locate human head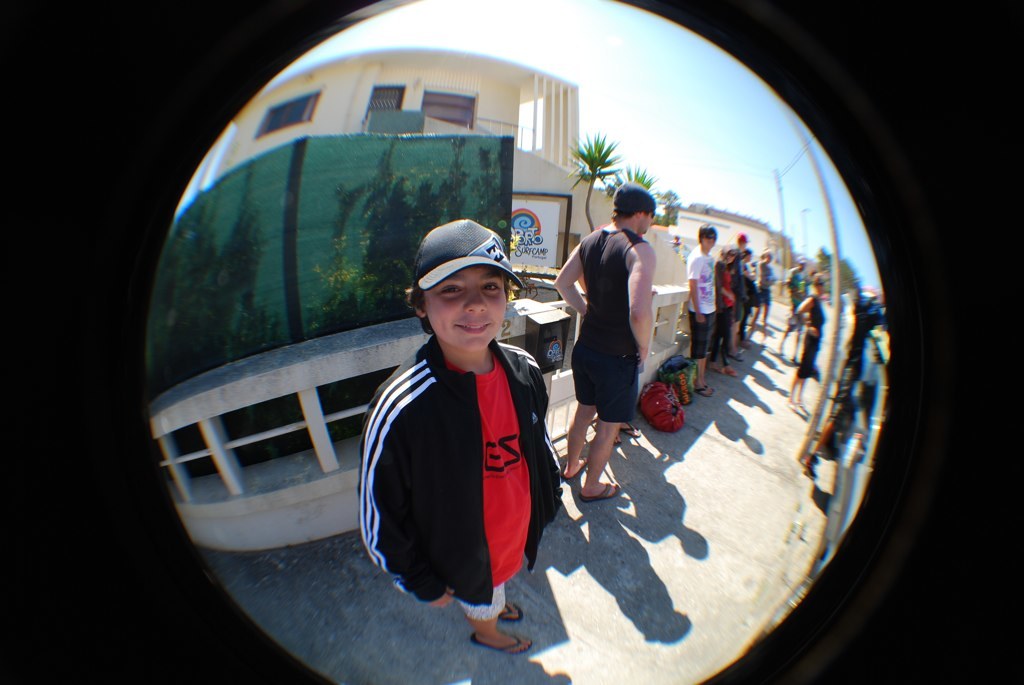
811 273 821 295
